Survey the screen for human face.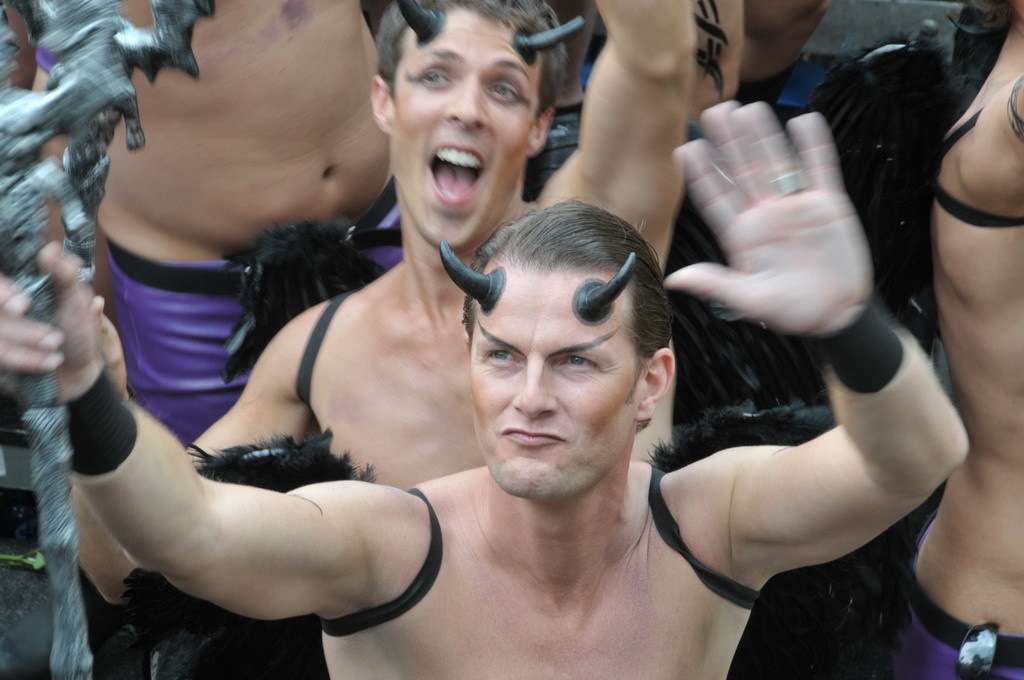
Survey found: 469/272/636/494.
